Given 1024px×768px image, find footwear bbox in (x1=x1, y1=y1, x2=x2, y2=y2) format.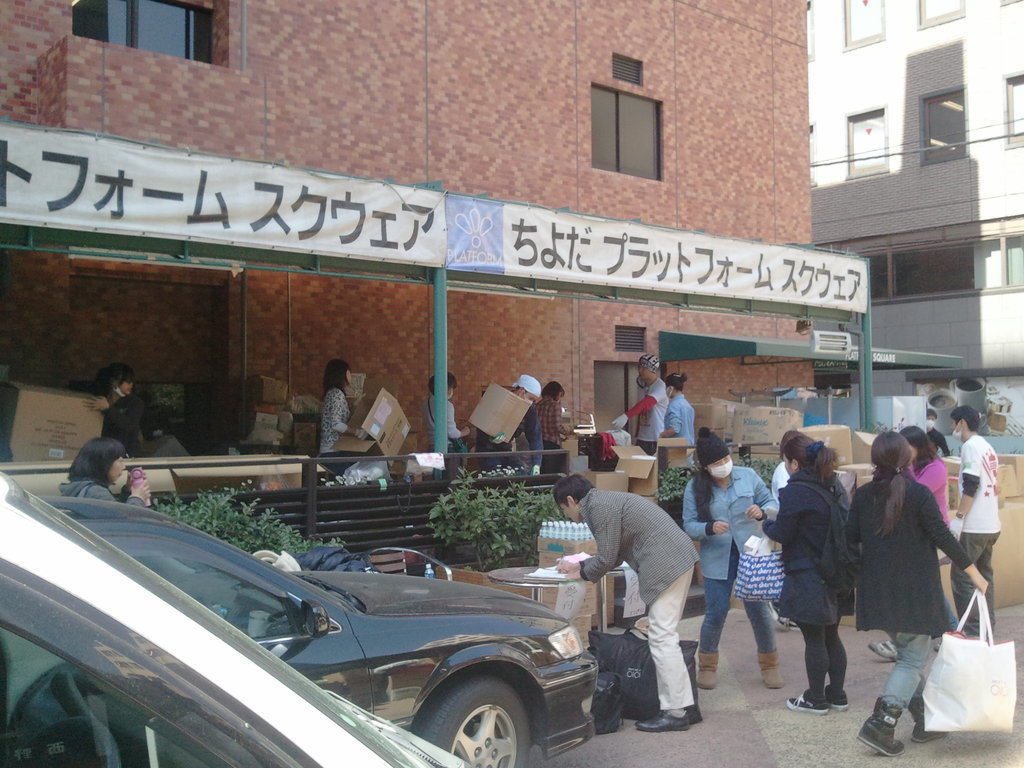
(x1=909, y1=695, x2=950, y2=745).
